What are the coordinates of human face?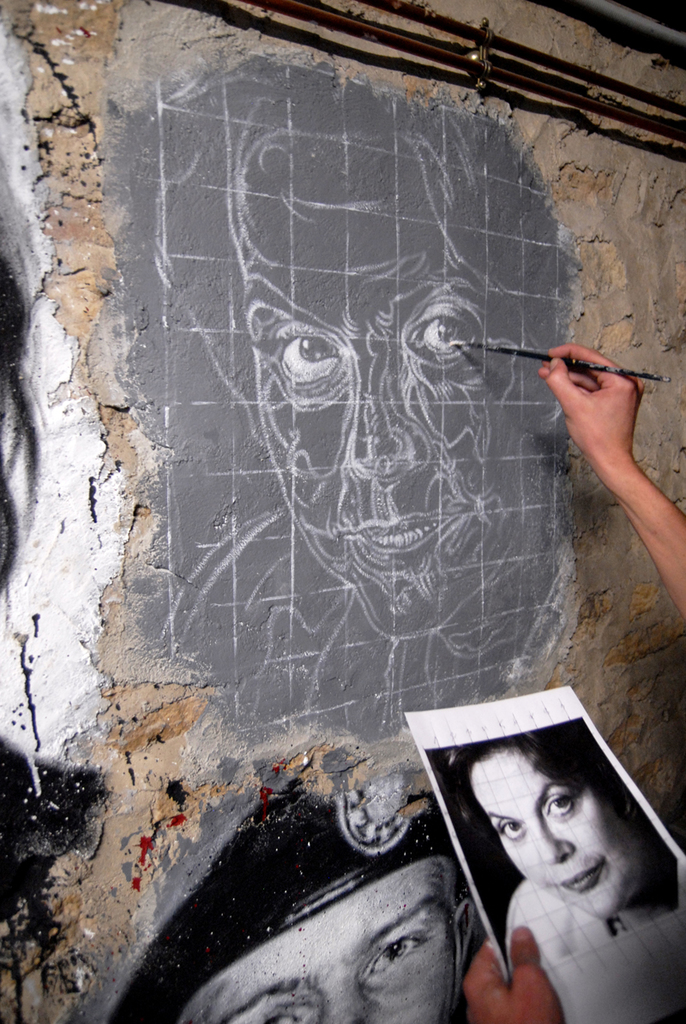
(x1=472, y1=752, x2=679, y2=913).
